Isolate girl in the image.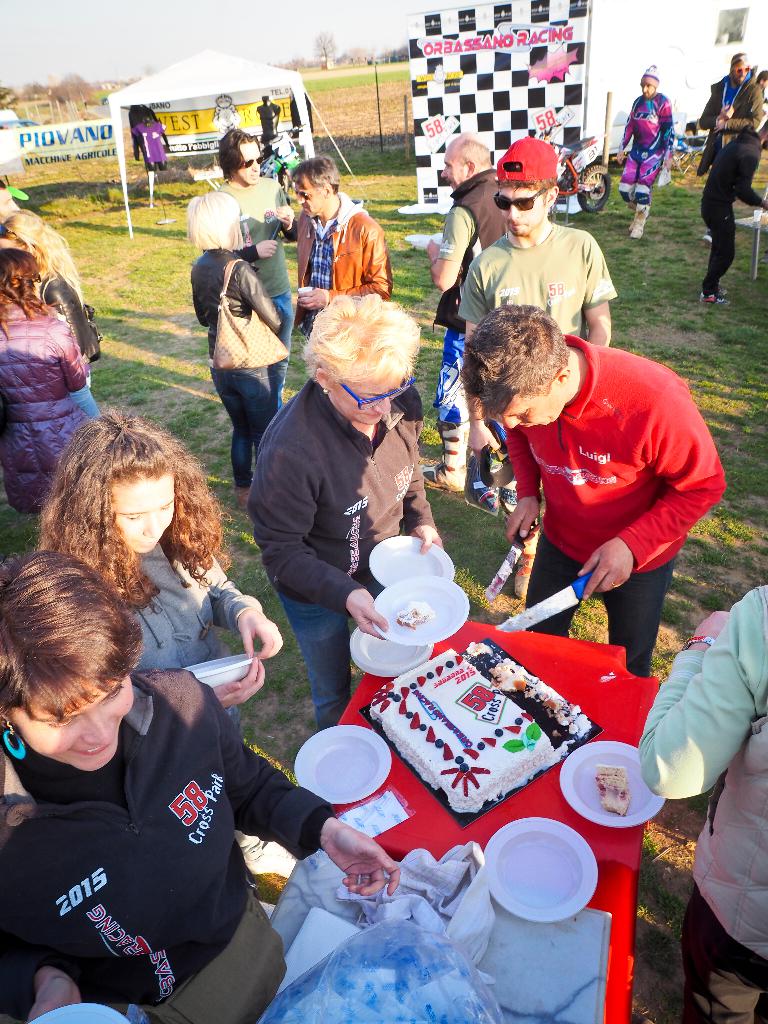
Isolated region: pyautogui.locateOnScreen(44, 409, 287, 712).
